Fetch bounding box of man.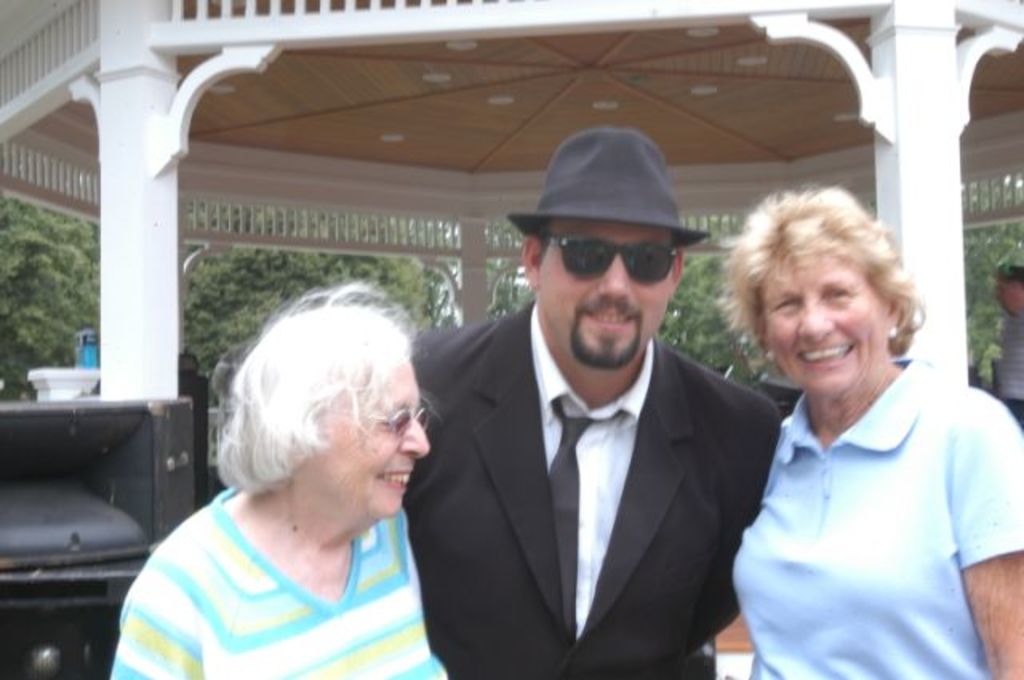
Bbox: [995,264,1022,427].
